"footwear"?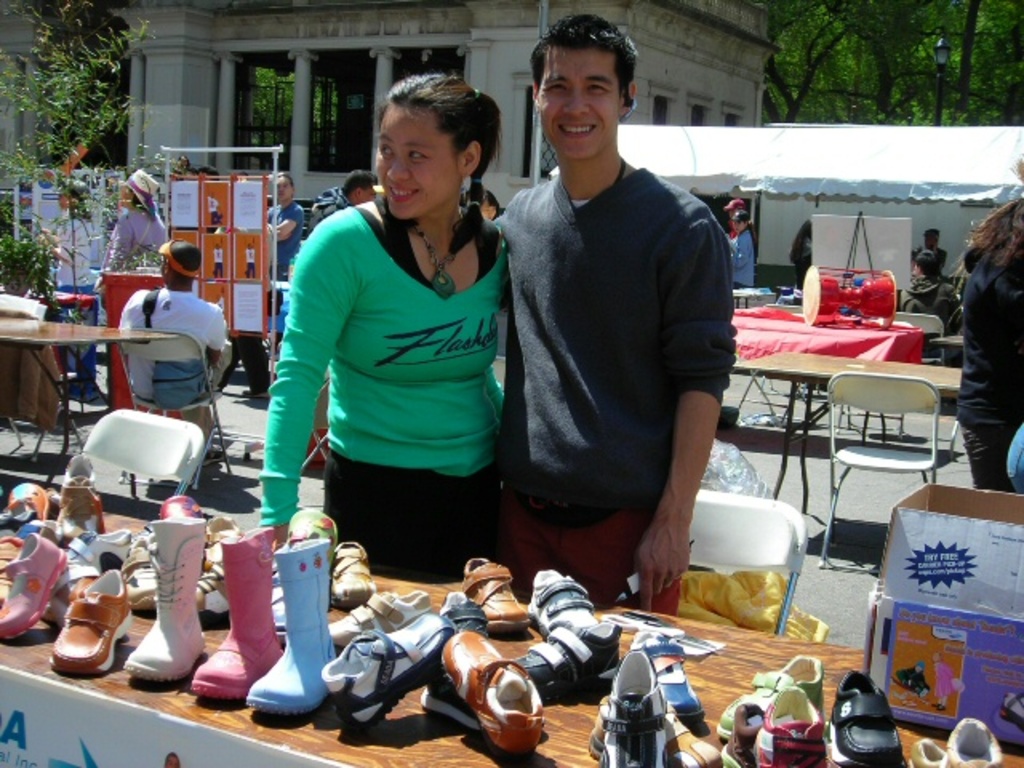
<region>266, 544, 296, 642</region>
